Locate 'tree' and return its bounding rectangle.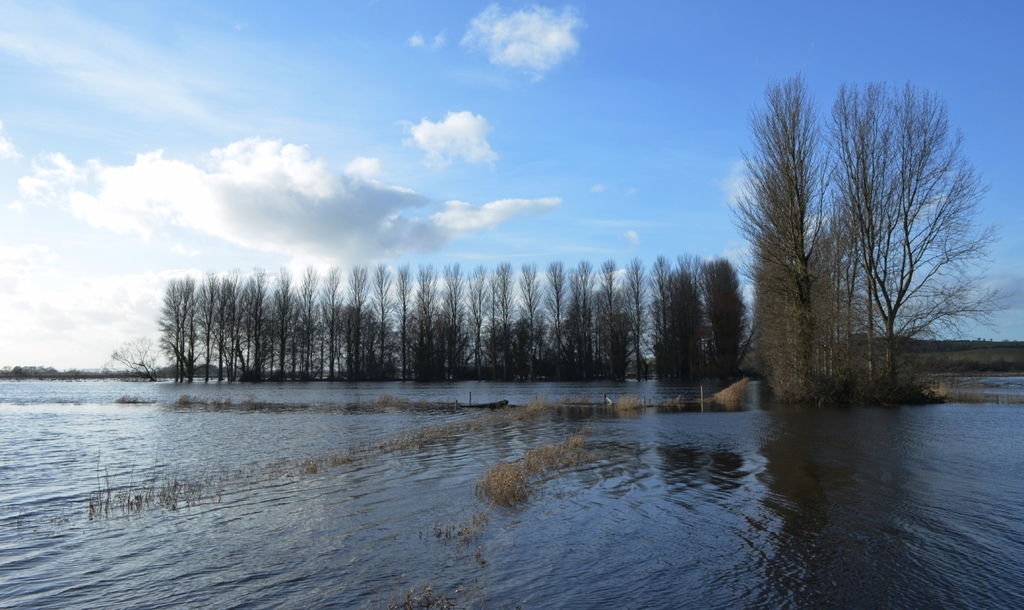
(107,336,162,385).
